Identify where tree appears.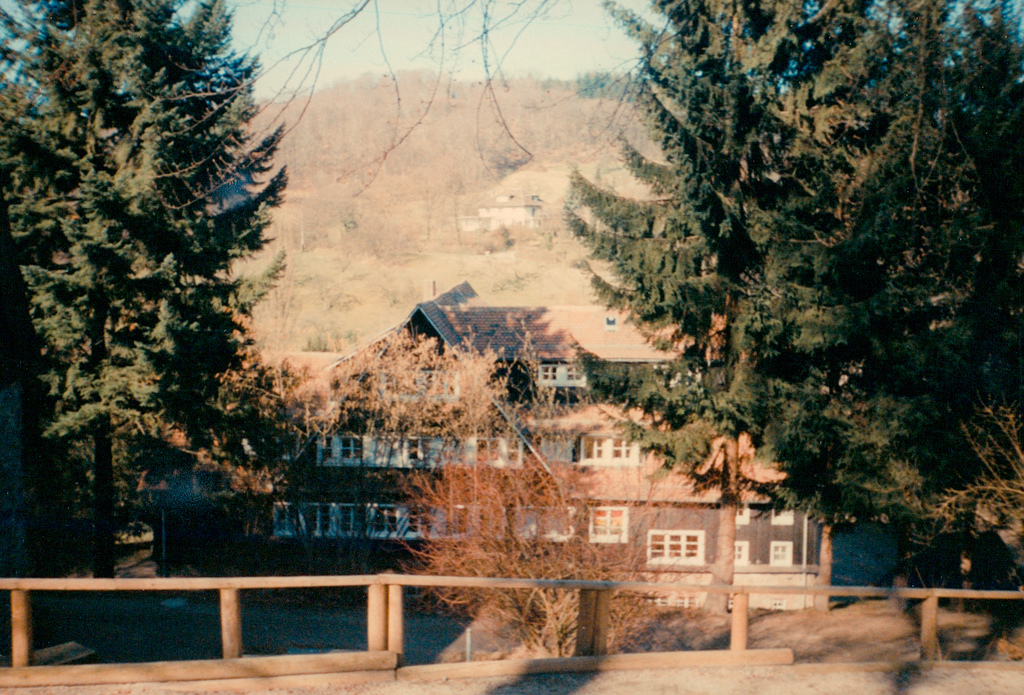
Appears at x1=0 y1=0 x2=291 y2=599.
